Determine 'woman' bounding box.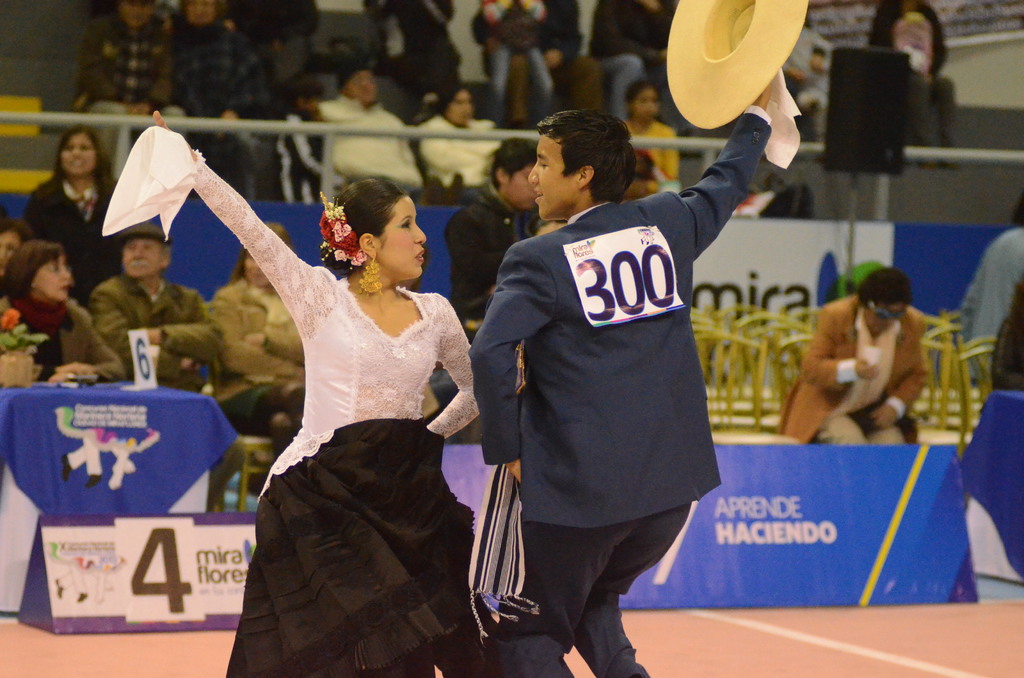
Determined: 779,261,931,451.
